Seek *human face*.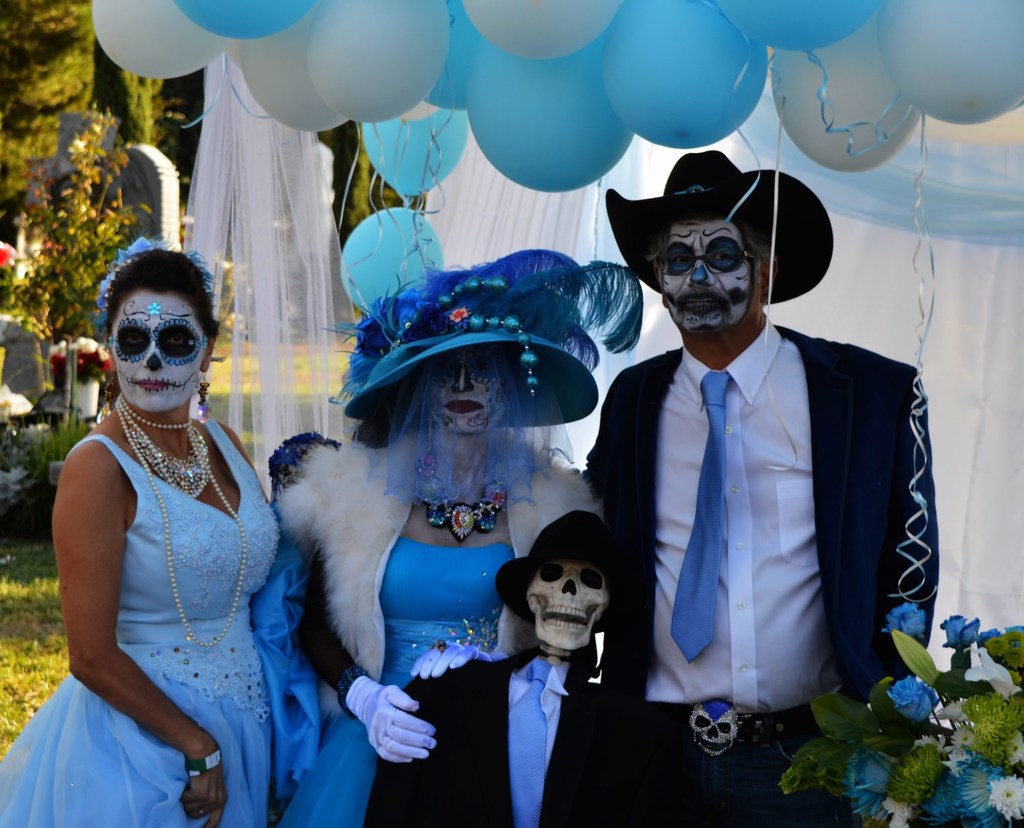
x1=660, y1=217, x2=756, y2=335.
